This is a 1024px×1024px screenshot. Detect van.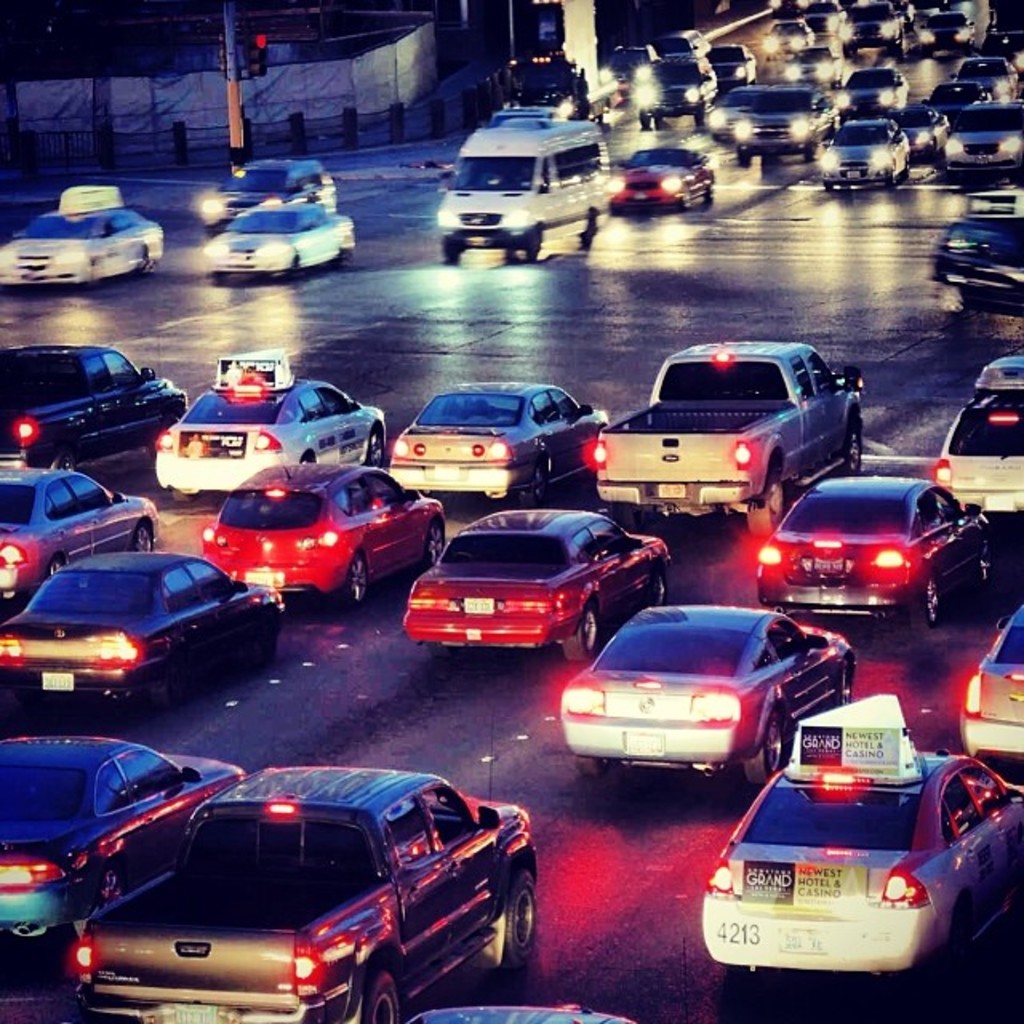
[x1=0, y1=338, x2=190, y2=475].
